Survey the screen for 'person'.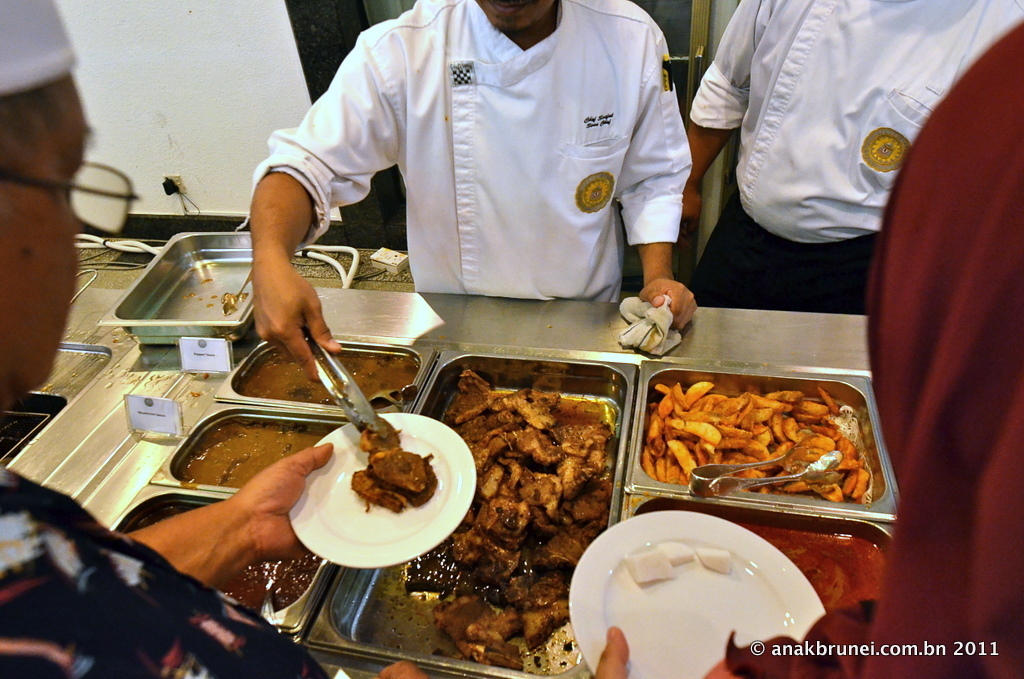
Survey found: [left=682, top=0, right=1023, bottom=307].
